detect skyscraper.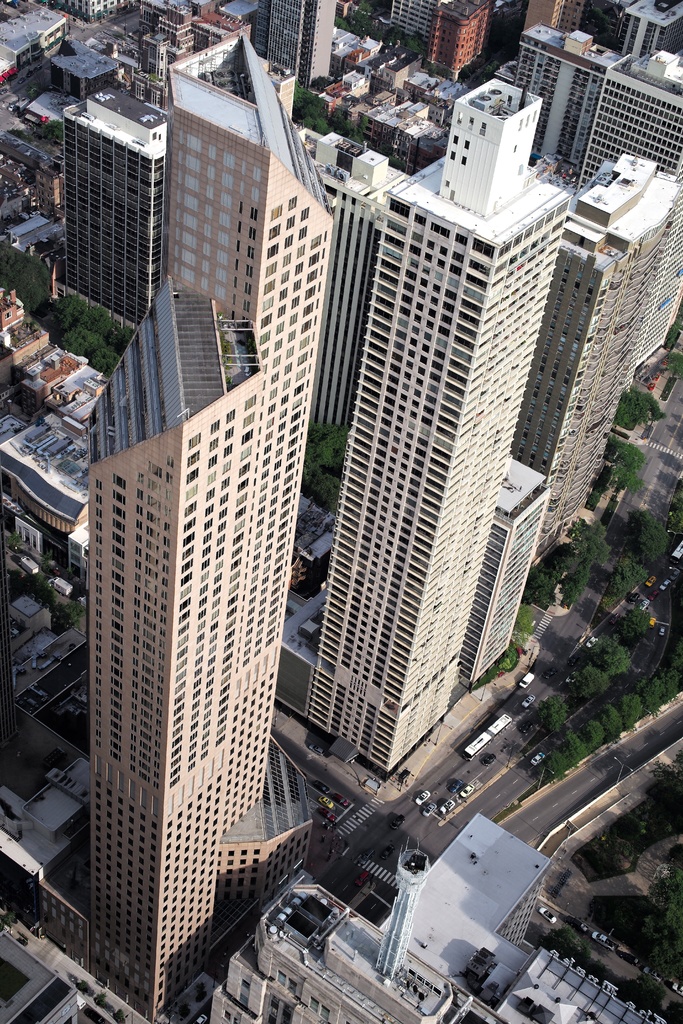
Detected at (x1=276, y1=71, x2=567, y2=774).
